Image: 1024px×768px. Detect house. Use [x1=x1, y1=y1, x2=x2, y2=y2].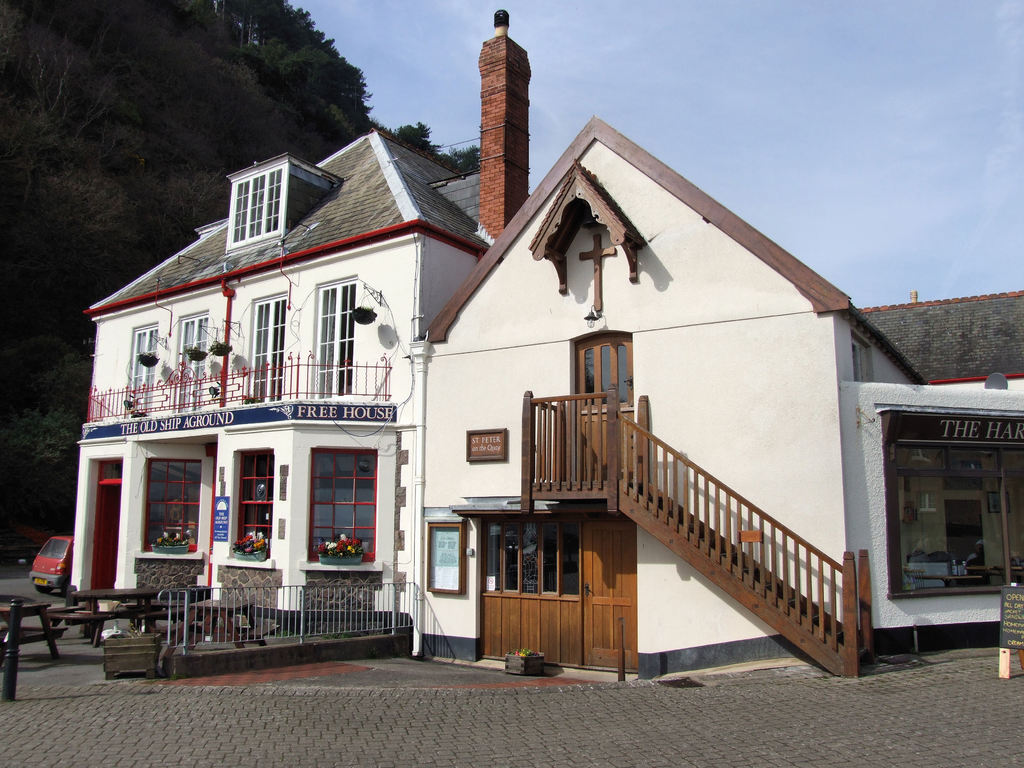
[x1=104, y1=76, x2=986, y2=718].
